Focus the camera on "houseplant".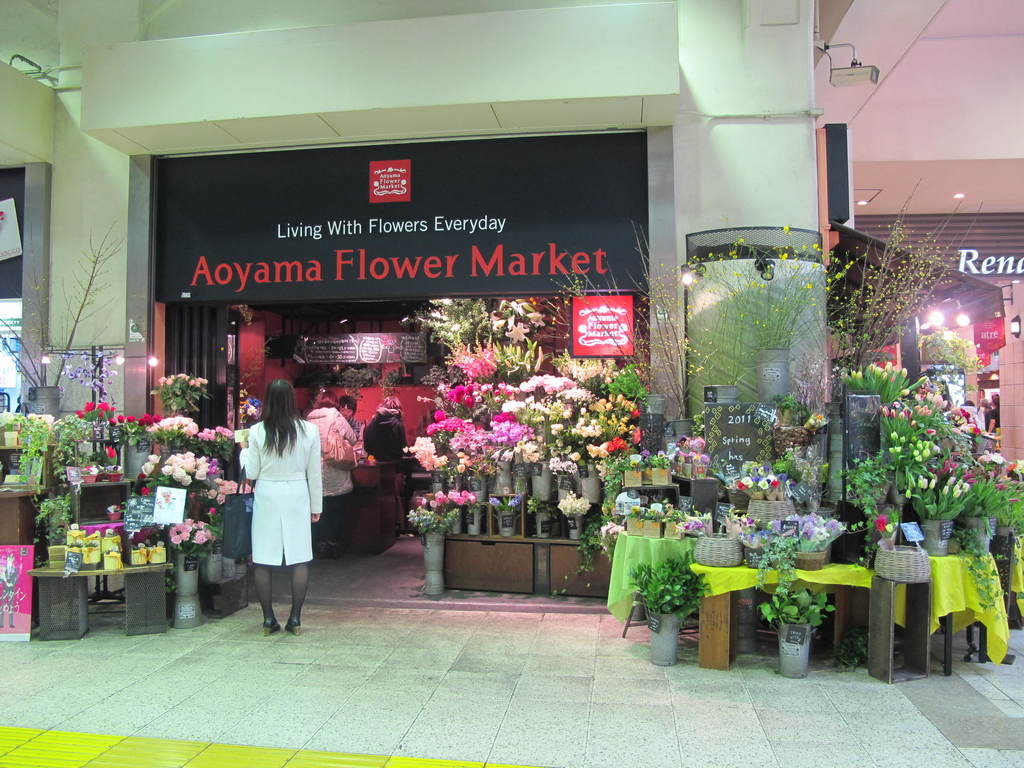
Focus region: pyautogui.locateOnScreen(940, 406, 955, 435).
